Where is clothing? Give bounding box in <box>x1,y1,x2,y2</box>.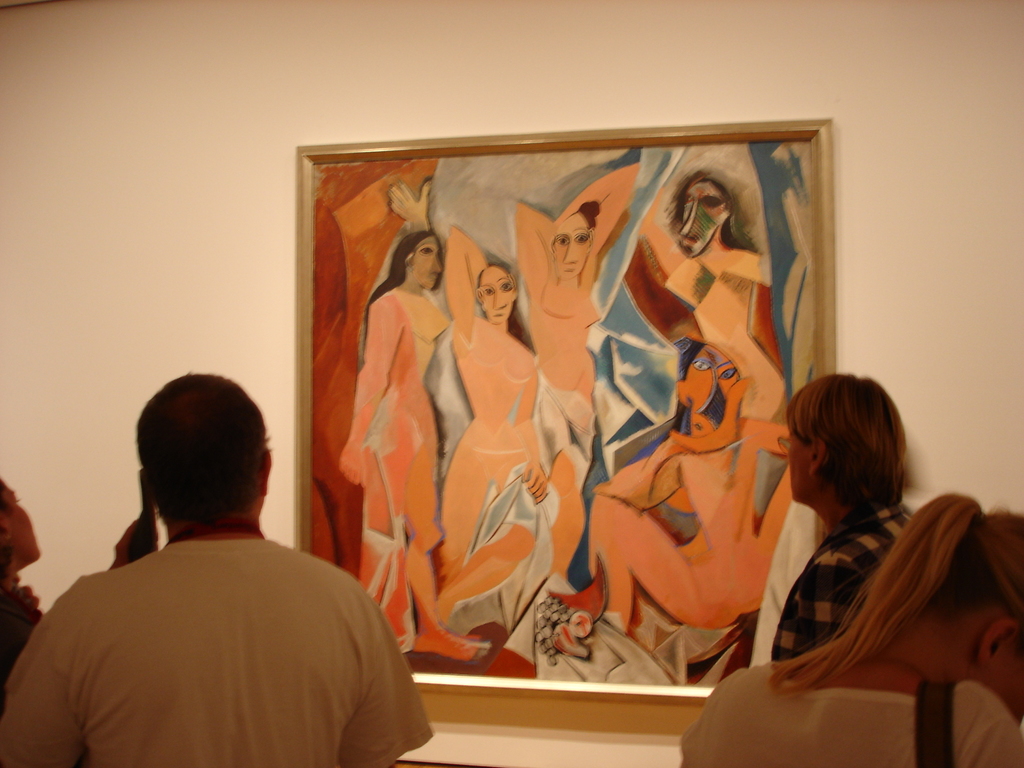
<box>533,375,584,479</box>.
